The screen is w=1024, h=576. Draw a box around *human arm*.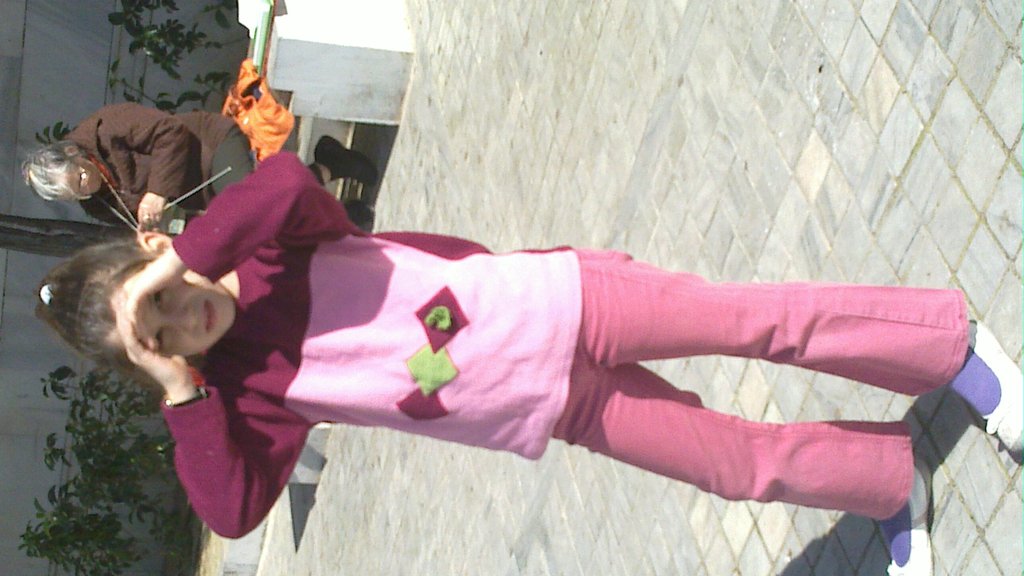
Rect(106, 338, 289, 529).
